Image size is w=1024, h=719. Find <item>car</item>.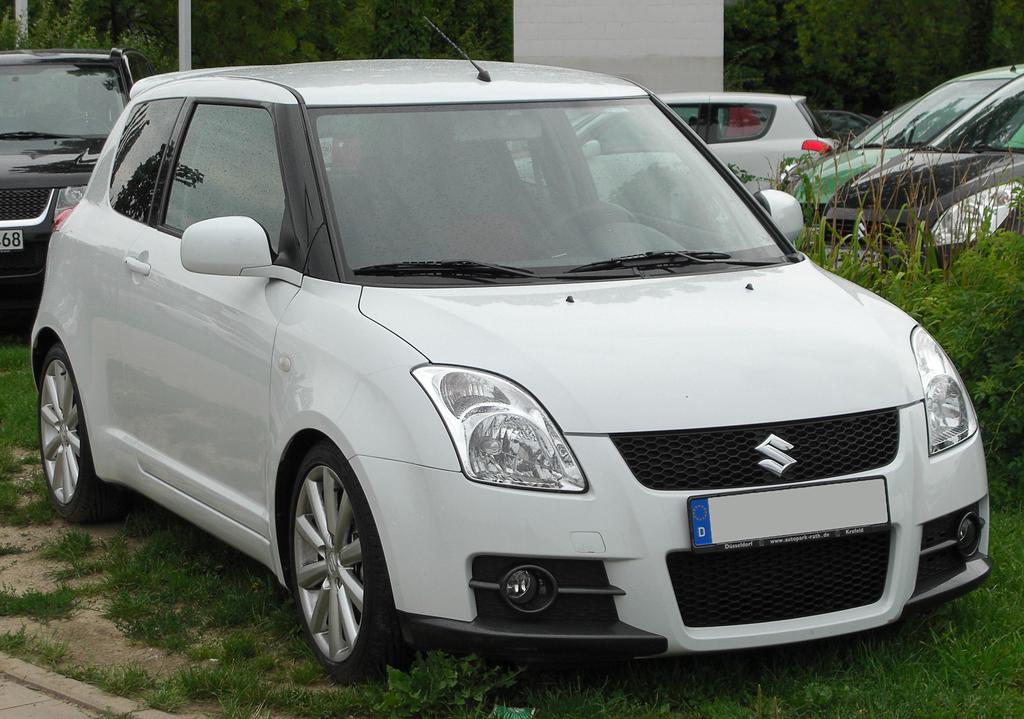
pyautogui.locateOnScreen(0, 43, 147, 304).
